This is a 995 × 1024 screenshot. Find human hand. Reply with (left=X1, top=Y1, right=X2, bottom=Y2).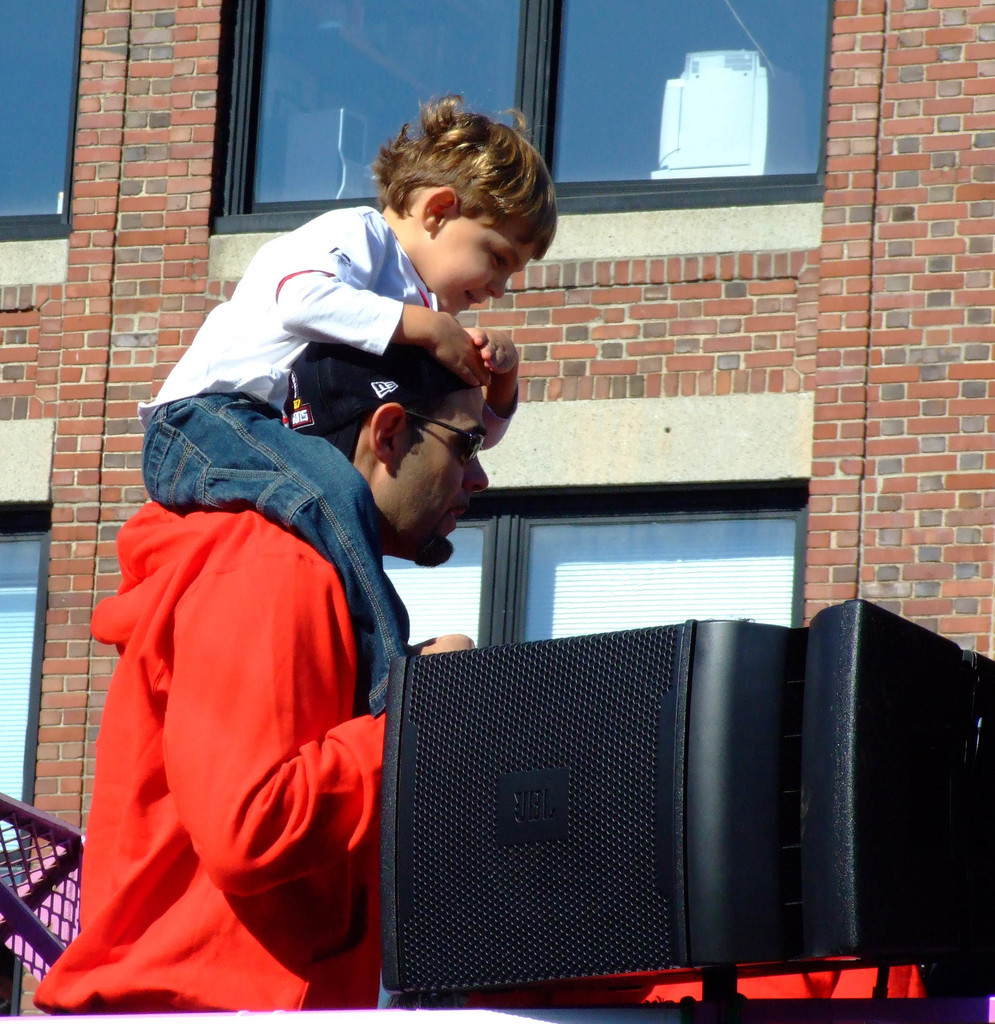
(left=462, top=323, right=523, bottom=376).
